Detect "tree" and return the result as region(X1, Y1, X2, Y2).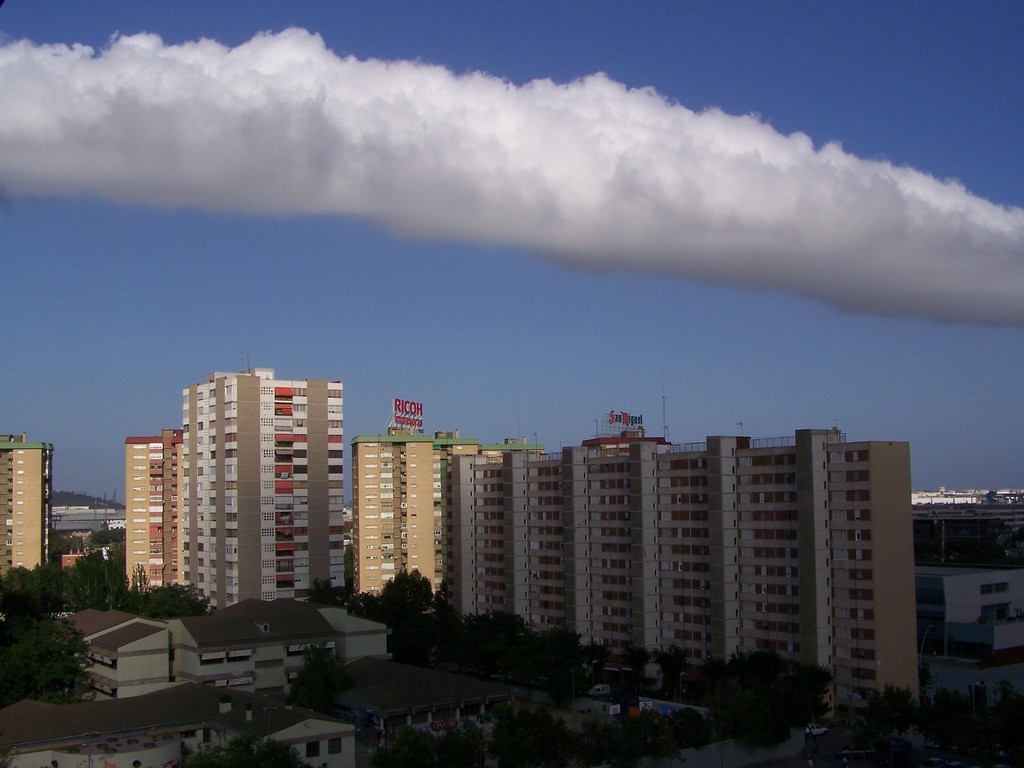
region(673, 643, 834, 749).
